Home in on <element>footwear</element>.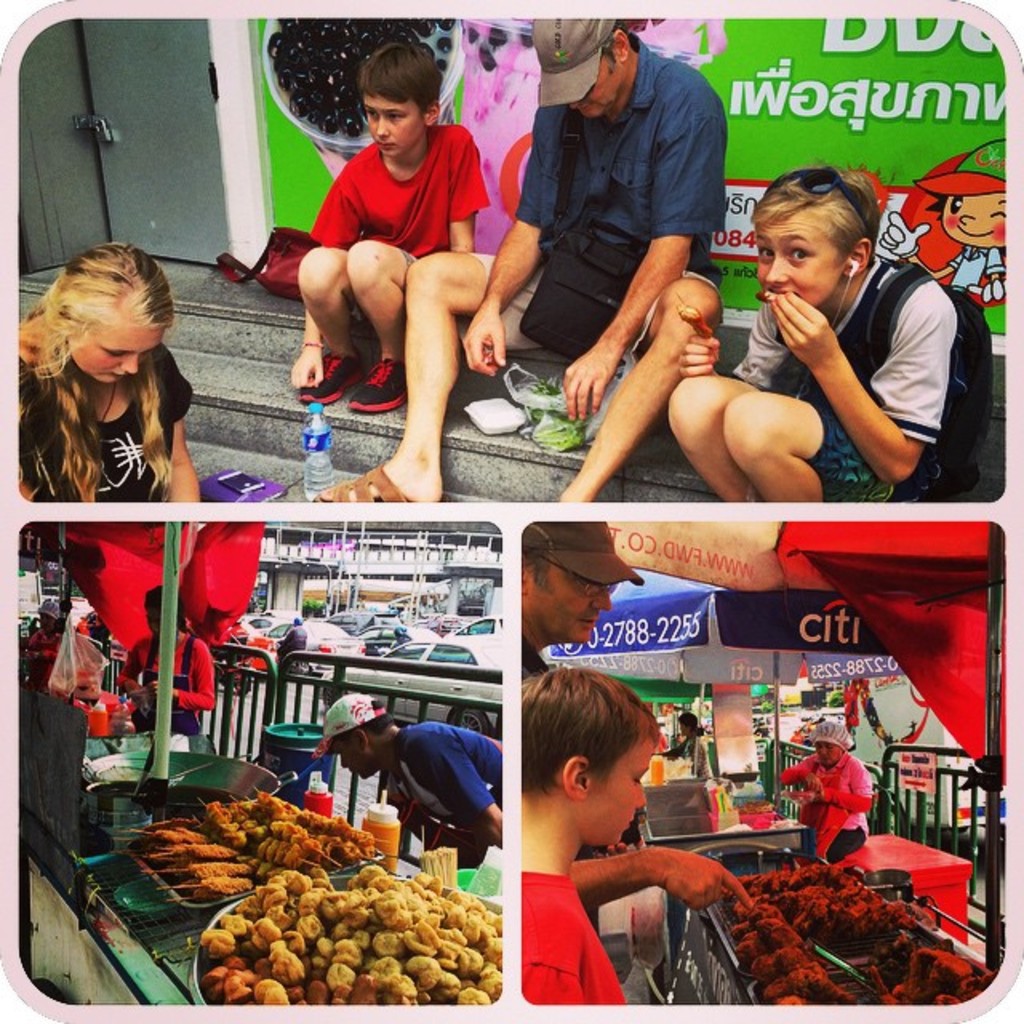
Homed in at <box>301,352,362,402</box>.
